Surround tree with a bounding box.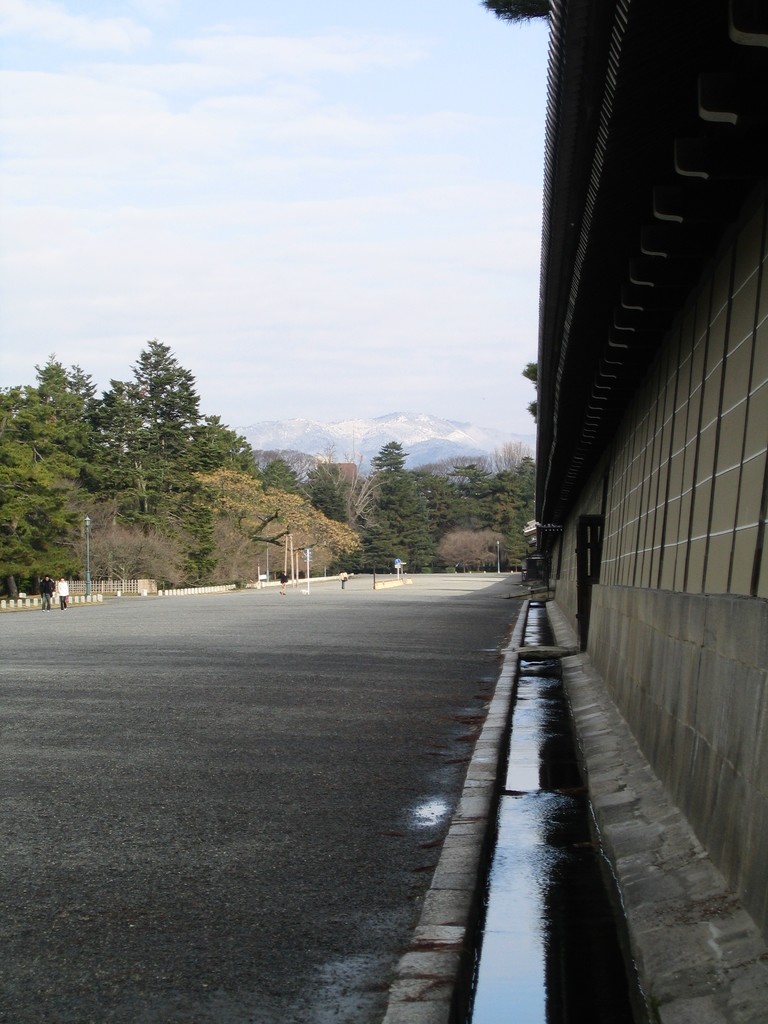
348/444/444/588.
